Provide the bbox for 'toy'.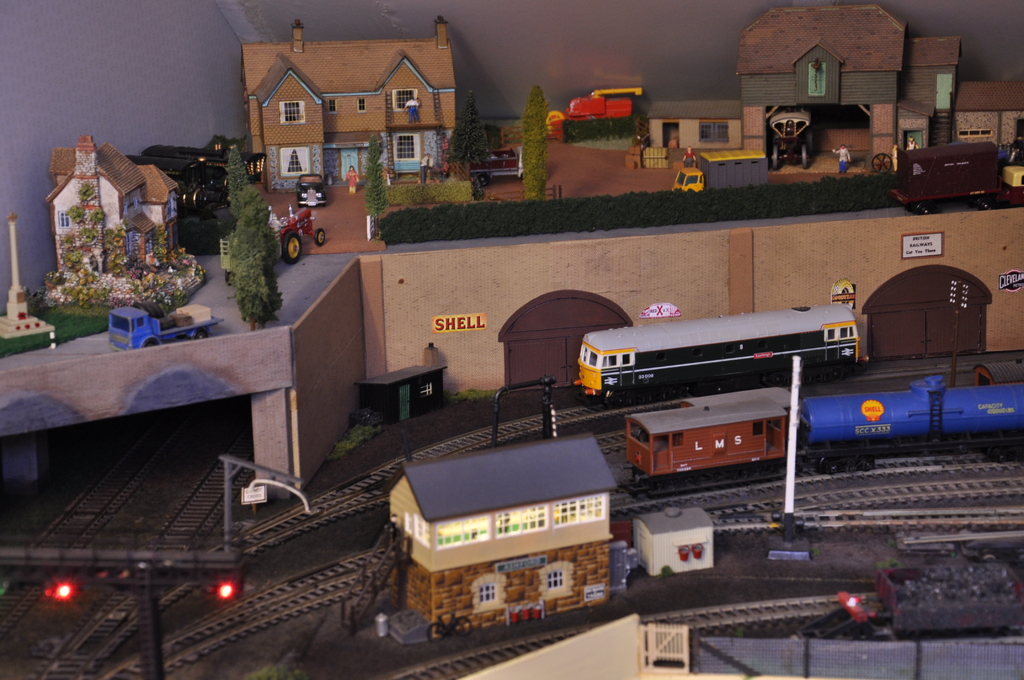
left=260, top=196, right=335, bottom=261.
